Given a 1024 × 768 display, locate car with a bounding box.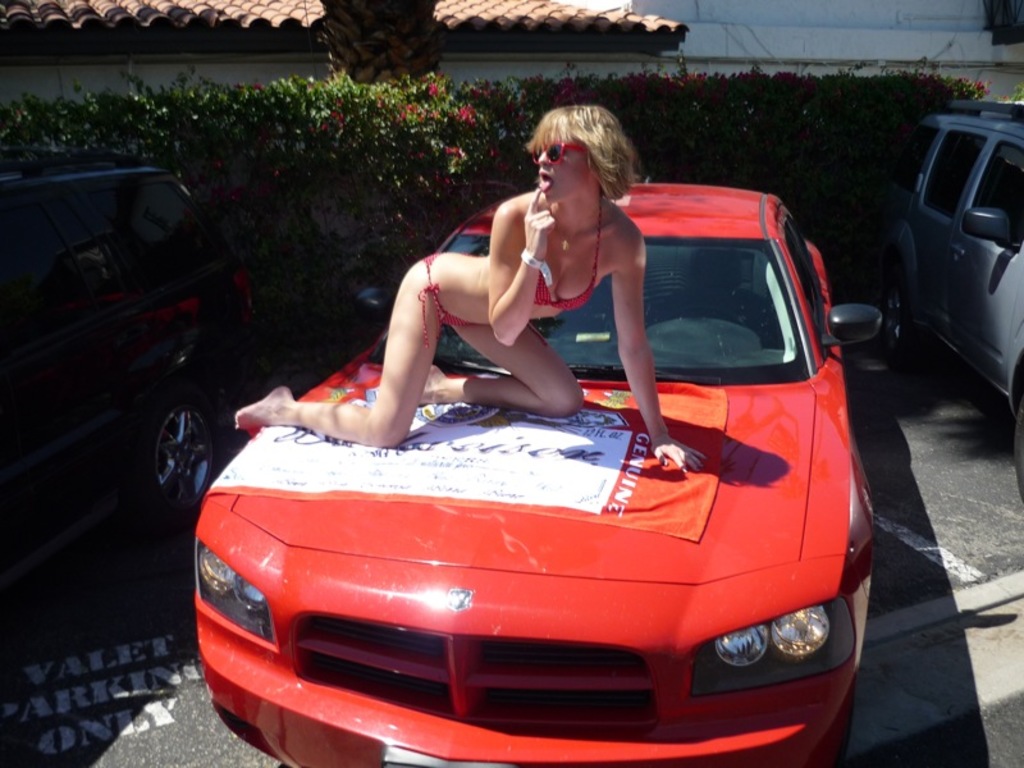
Located: [0,142,261,603].
